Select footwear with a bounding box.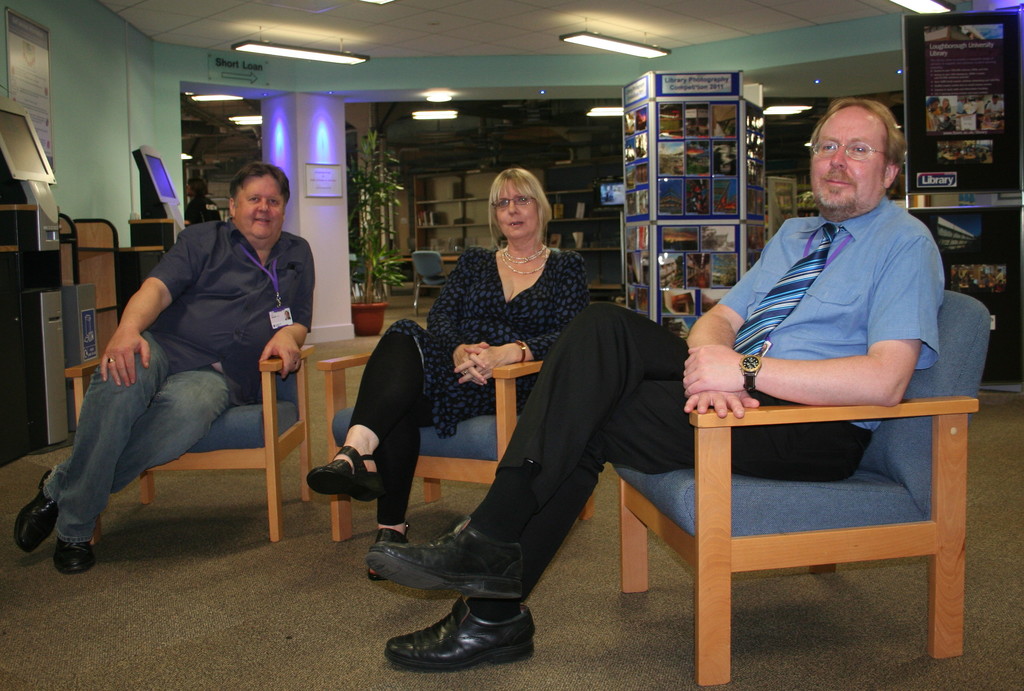
[left=365, top=521, right=412, bottom=583].
